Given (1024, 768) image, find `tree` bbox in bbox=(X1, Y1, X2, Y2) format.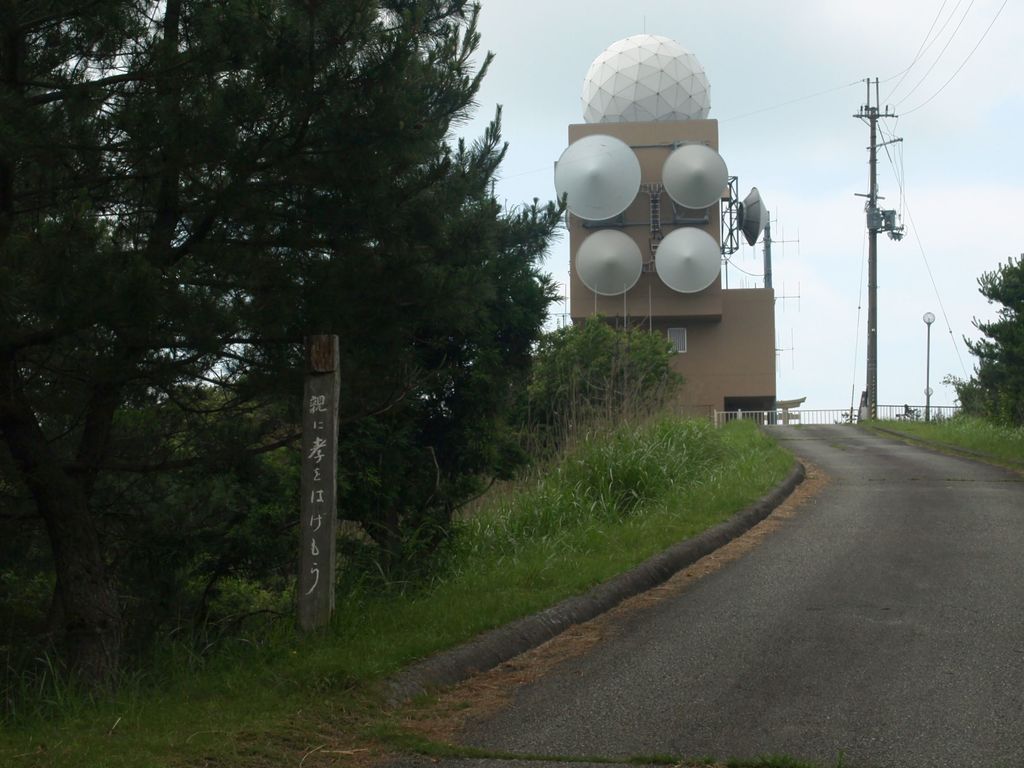
bbox=(438, 110, 567, 516).
